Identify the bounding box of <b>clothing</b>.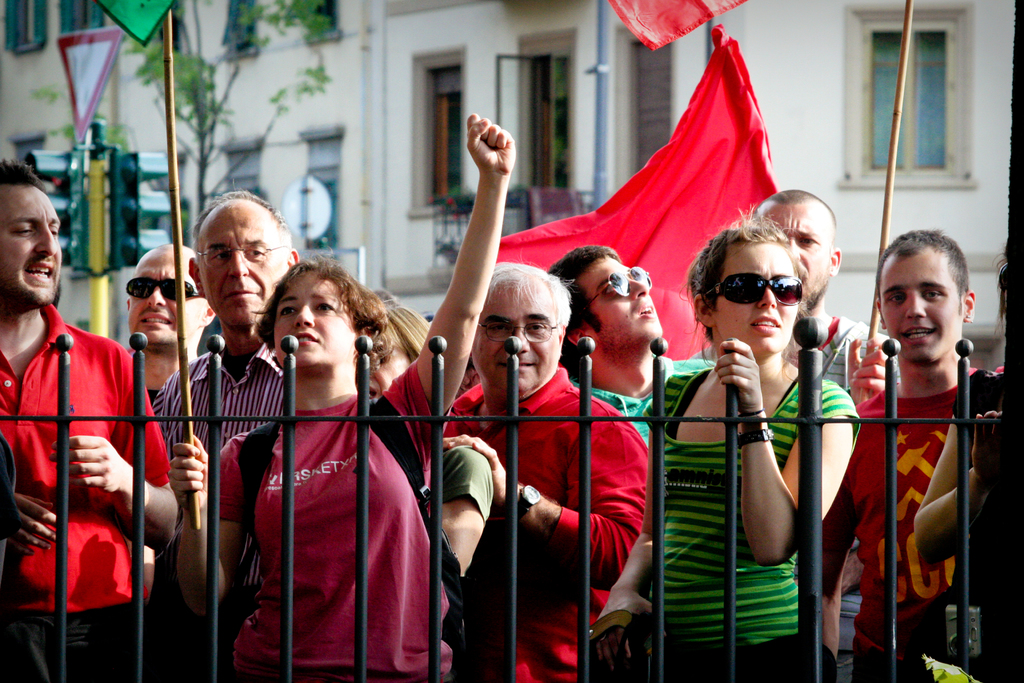
x1=439, y1=369, x2=655, y2=682.
